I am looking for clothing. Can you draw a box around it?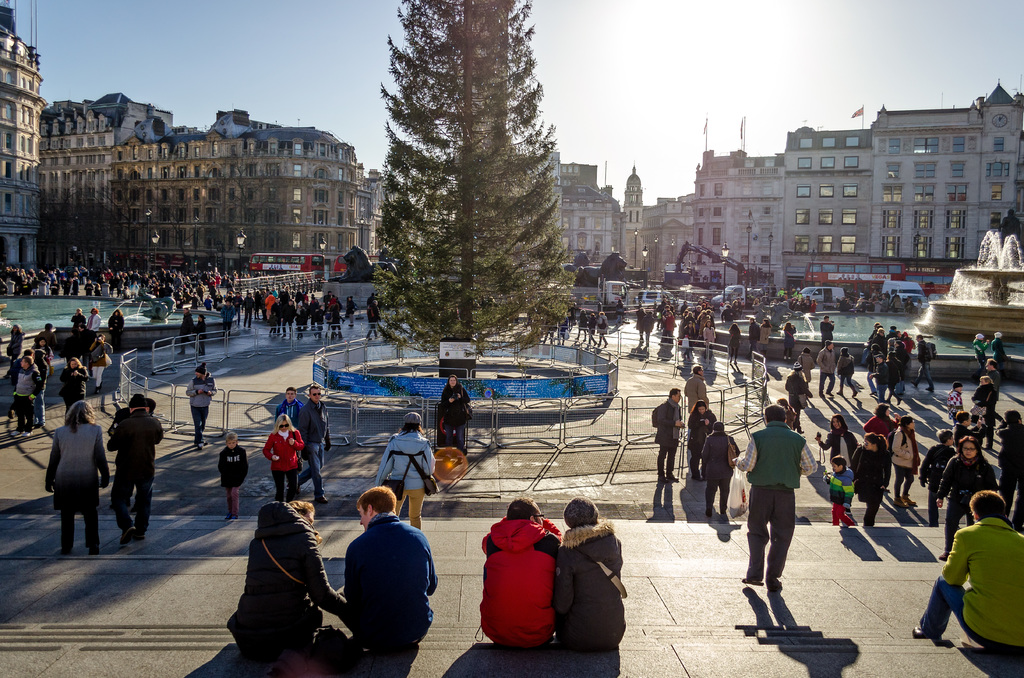
Sure, the bounding box is x1=327 y1=308 x2=342 y2=329.
